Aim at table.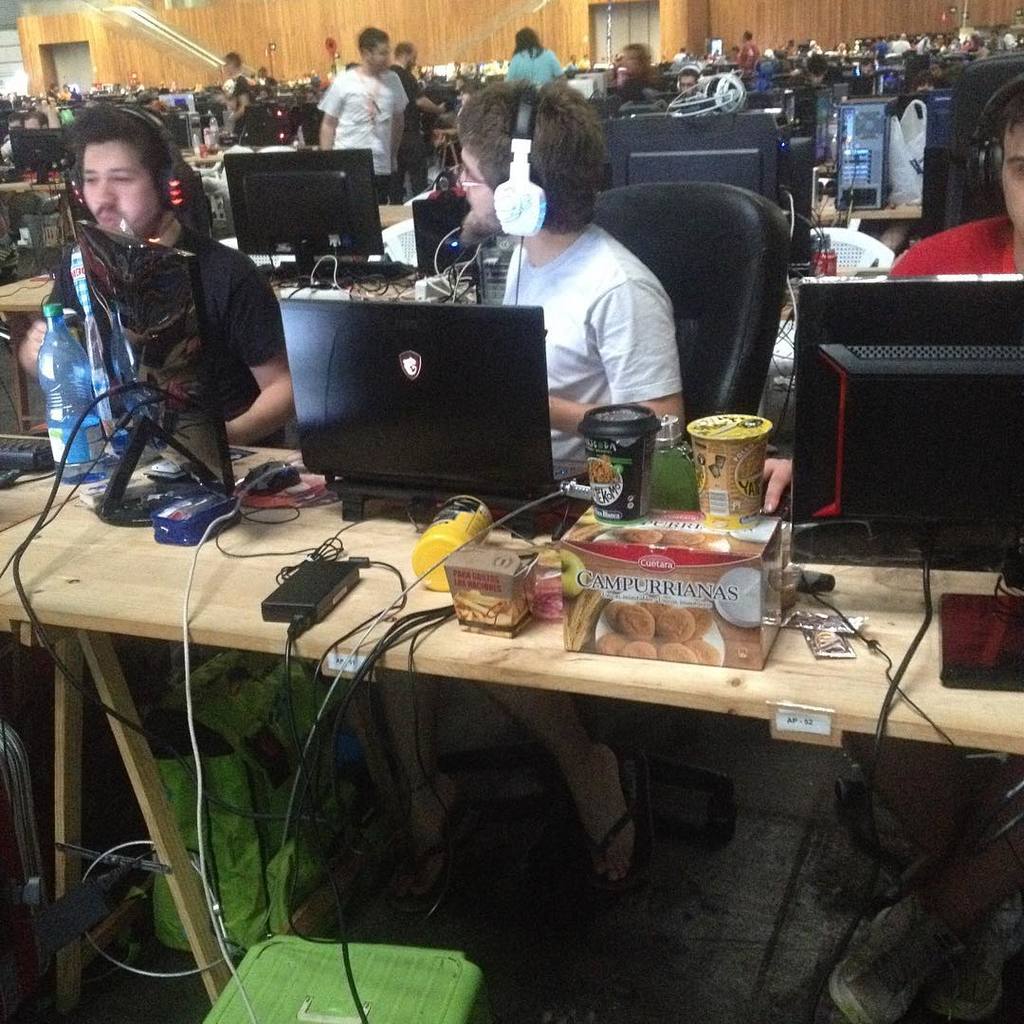
Aimed at (0,432,1023,1016).
